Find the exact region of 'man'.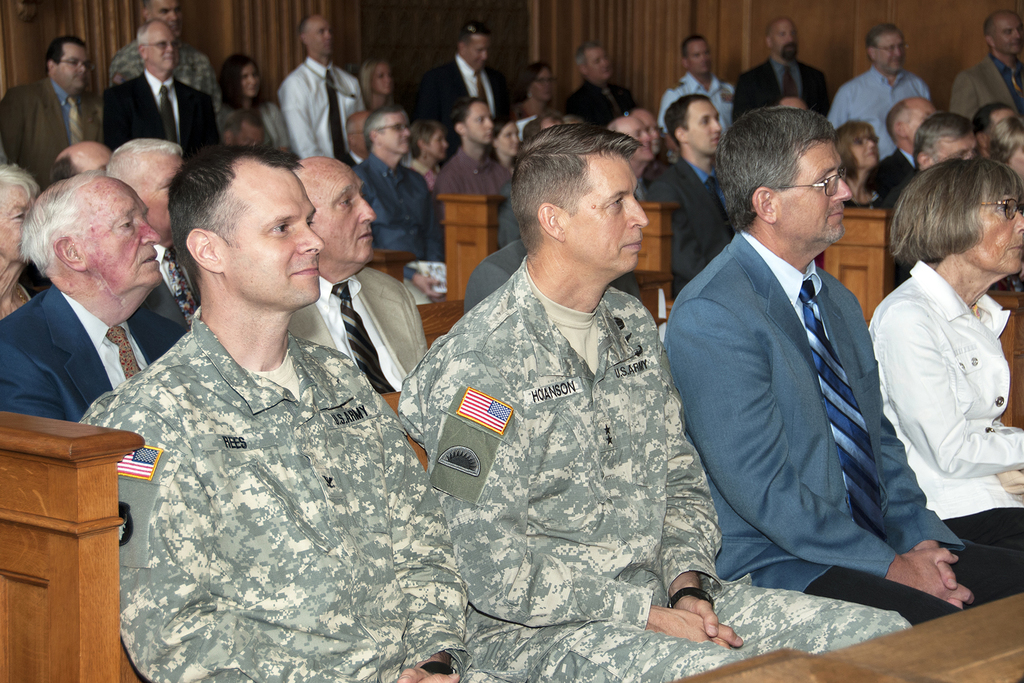
Exact region: (278, 13, 368, 158).
